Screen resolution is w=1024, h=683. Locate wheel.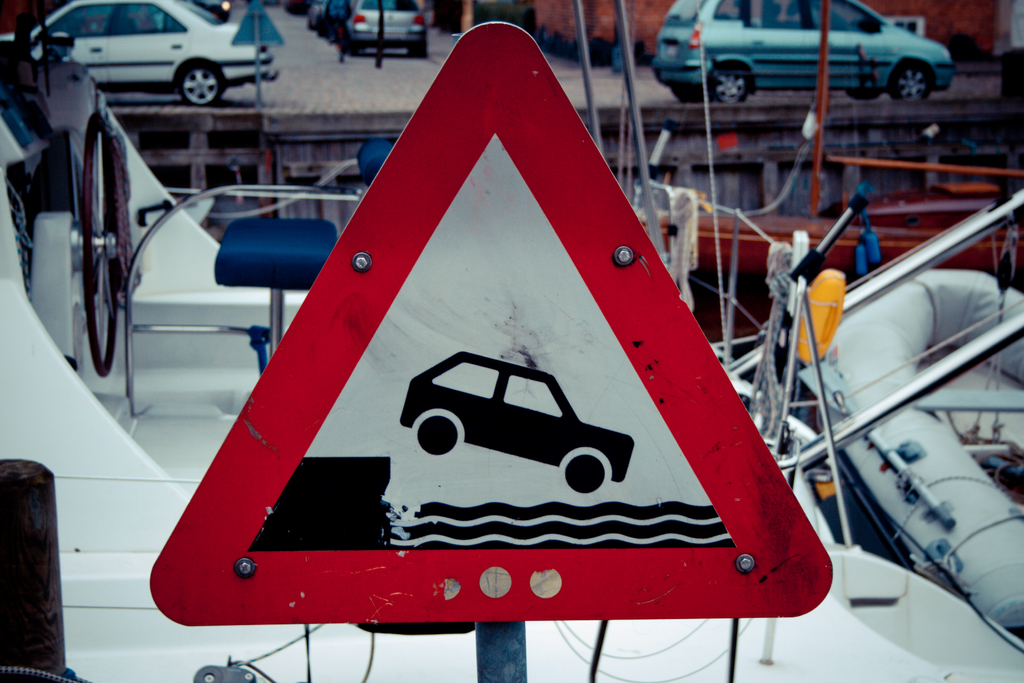
76/111/126/378.
